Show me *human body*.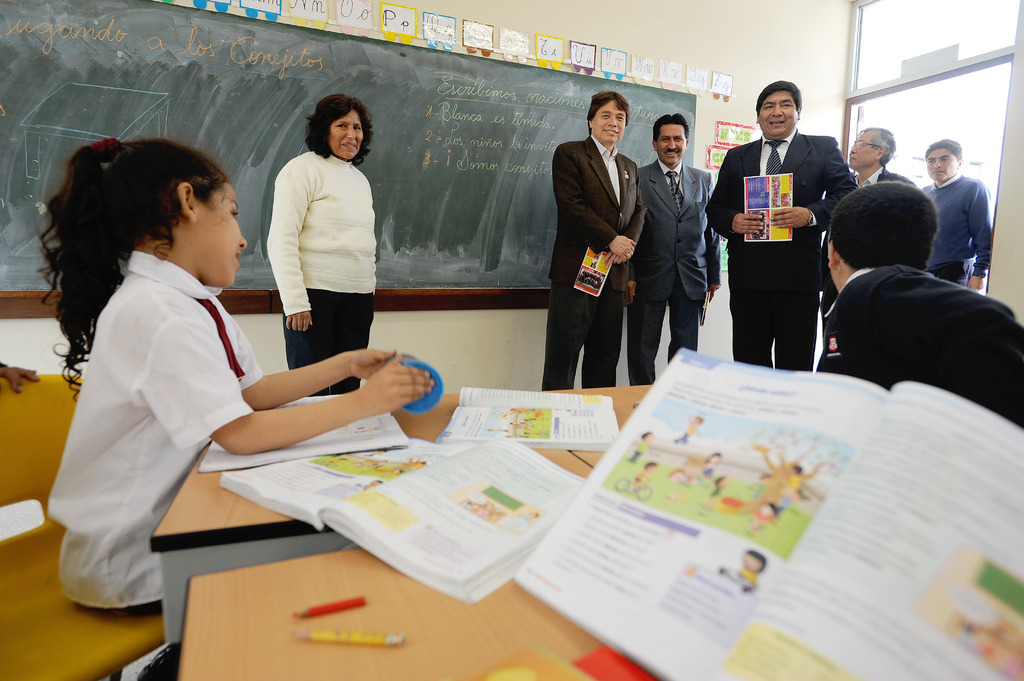
*human body* is here: l=815, t=172, r=1023, b=433.
